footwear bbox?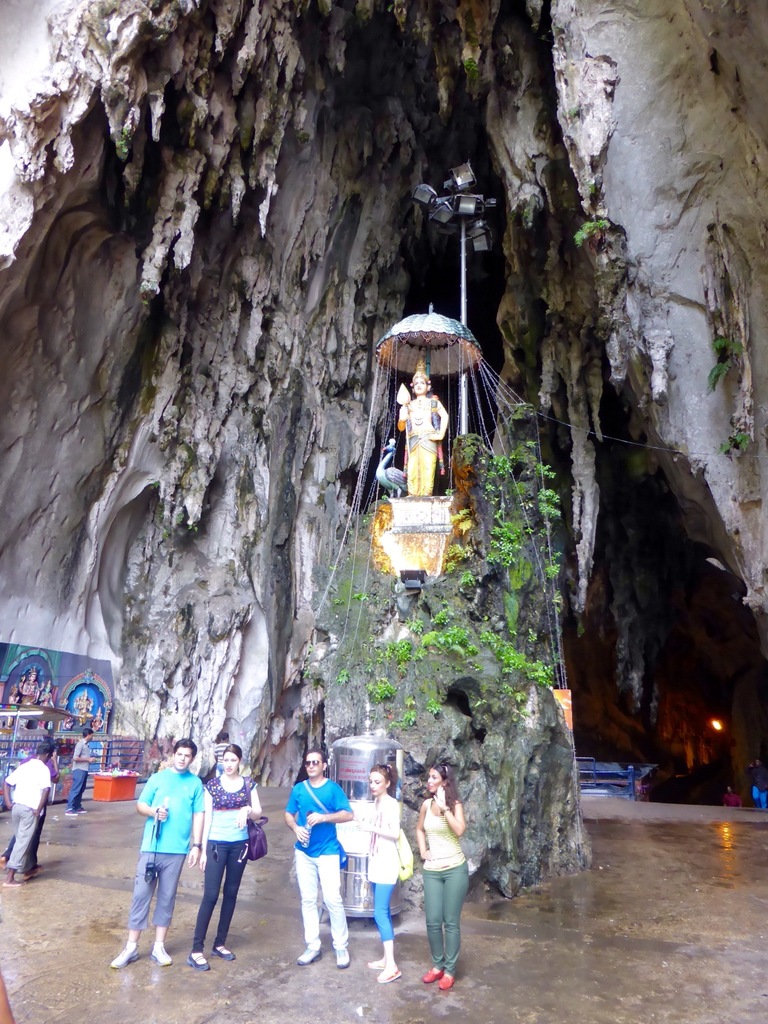
pyautogui.locateOnScreen(442, 973, 457, 988)
